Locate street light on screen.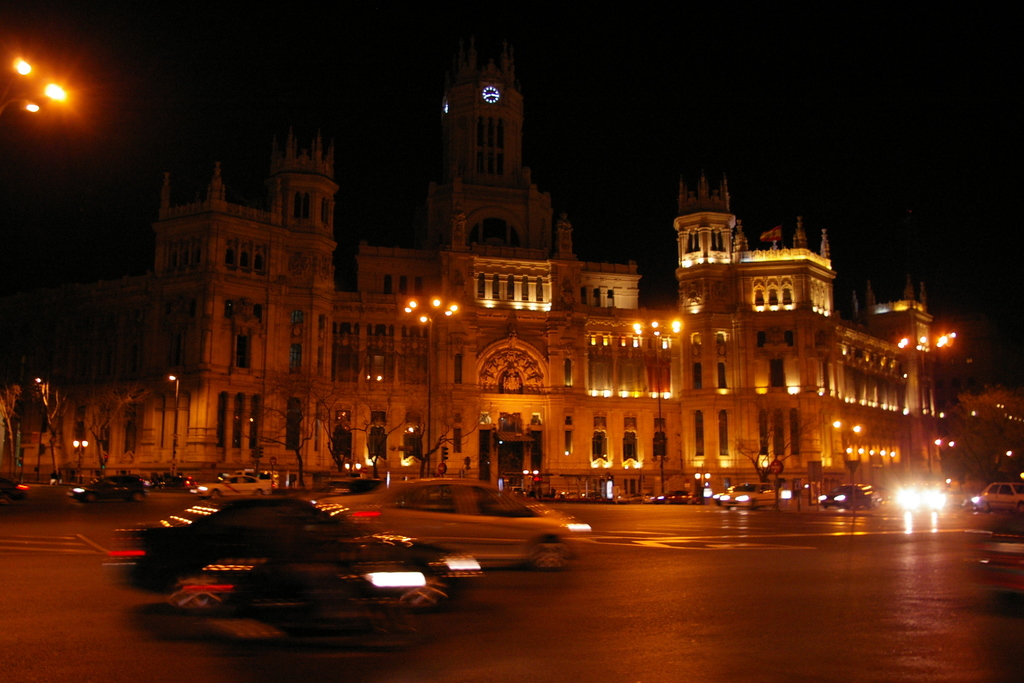
On screen at 629/315/687/502.
